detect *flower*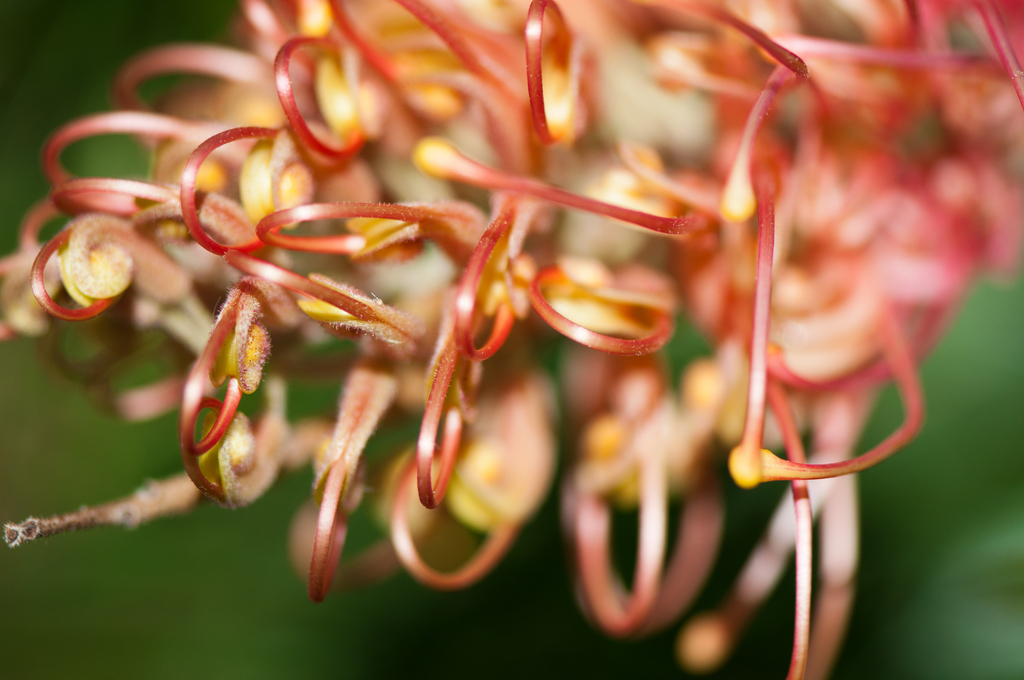
crop(0, 0, 1023, 679)
